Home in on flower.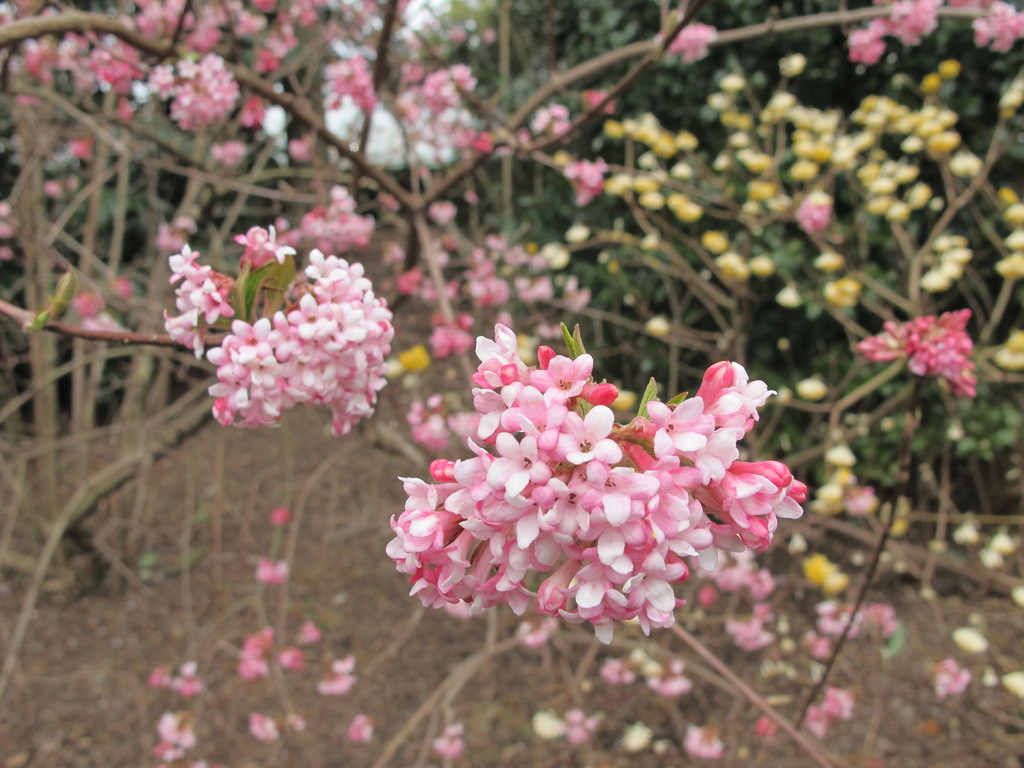
Homed in at (left=806, top=698, right=838, bottom=749).
